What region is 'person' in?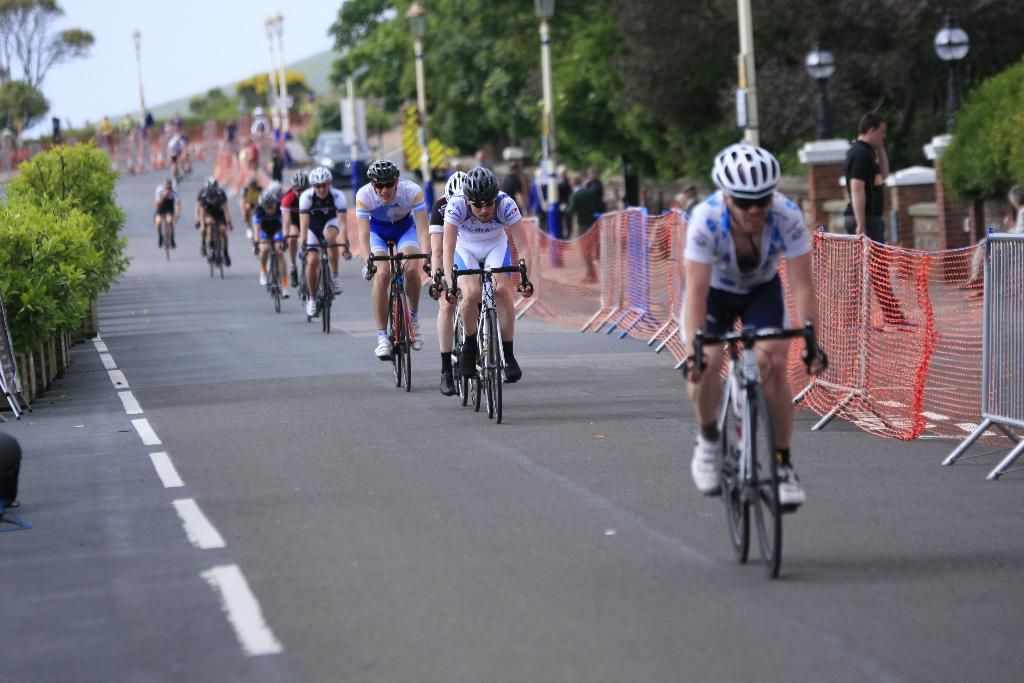
{"x1": 159, "y1": 177, "x2": 178, "y2": 247}.
